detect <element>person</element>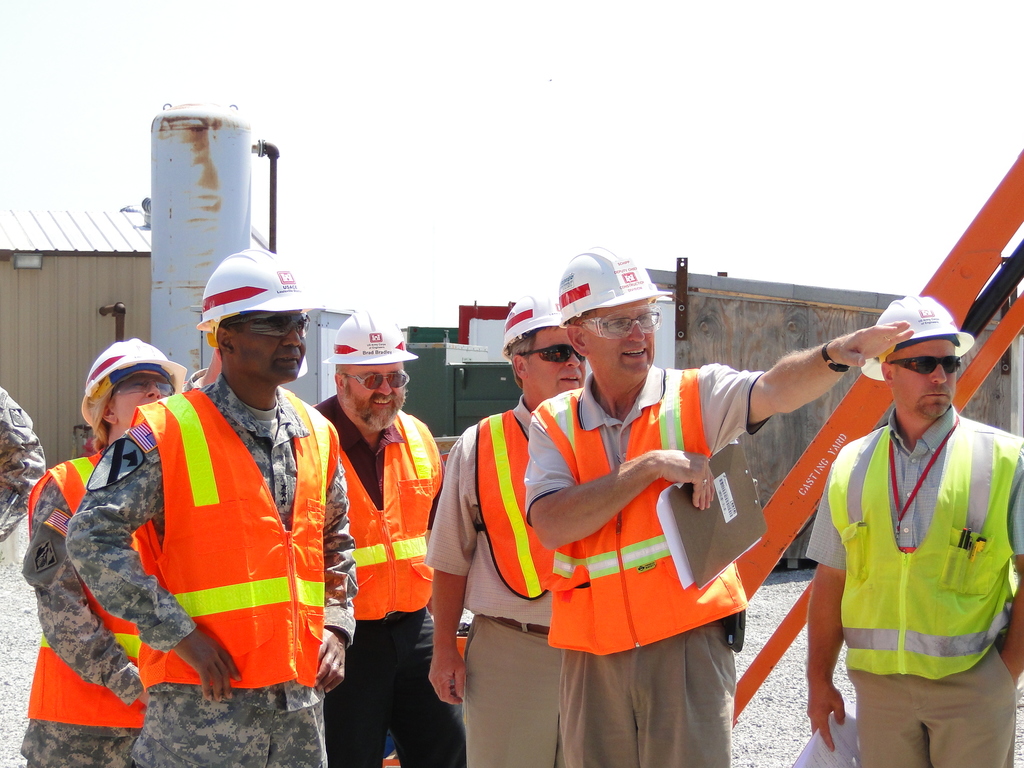
pyautogui.locateOnScreen(805, 294, 1023, 767)
